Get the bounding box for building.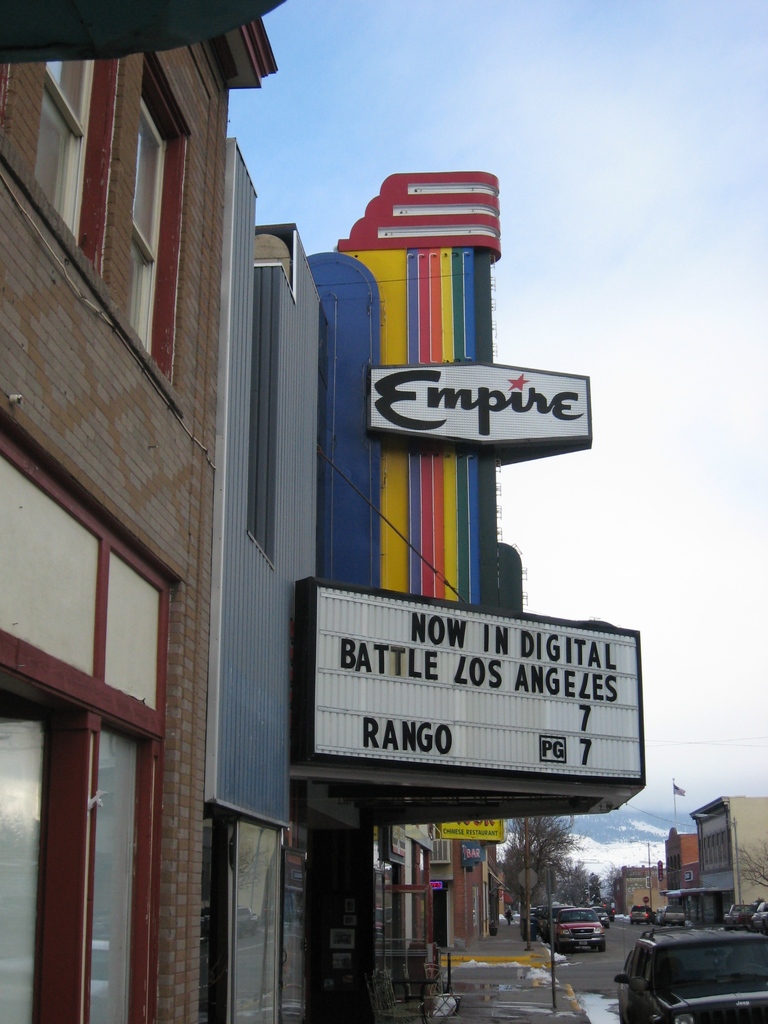
{"x1": 666, "y1": 831, "x2": 703, "y2": 870}.
